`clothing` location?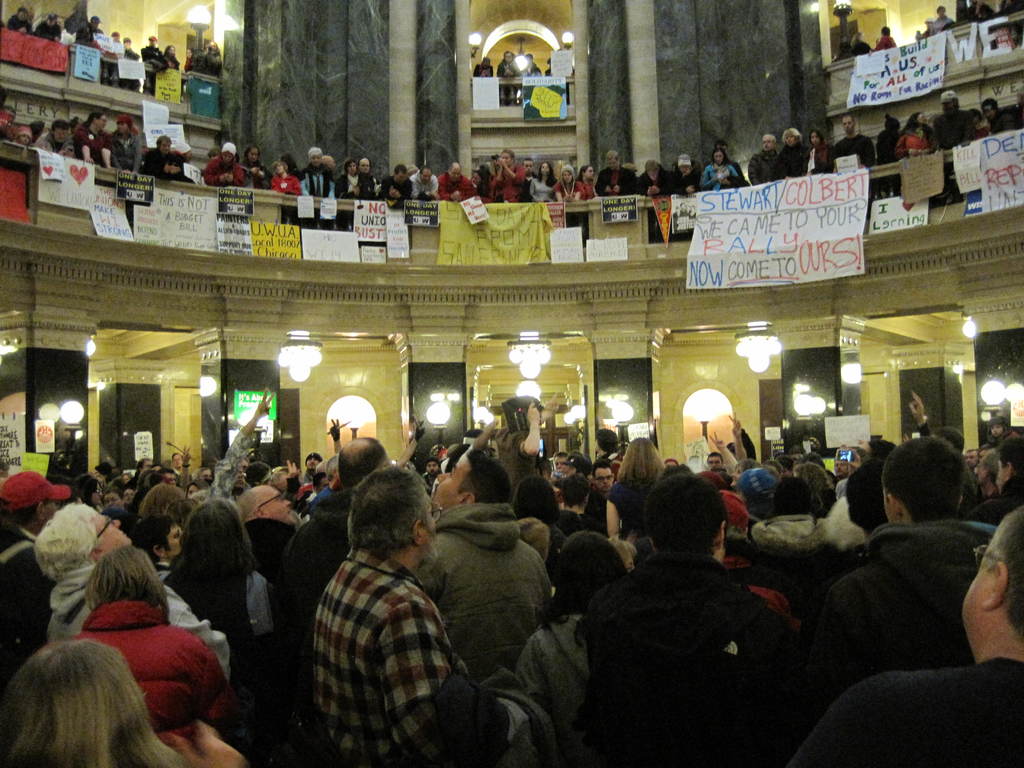
(left=700, top=157, right=738, bottom=193)
